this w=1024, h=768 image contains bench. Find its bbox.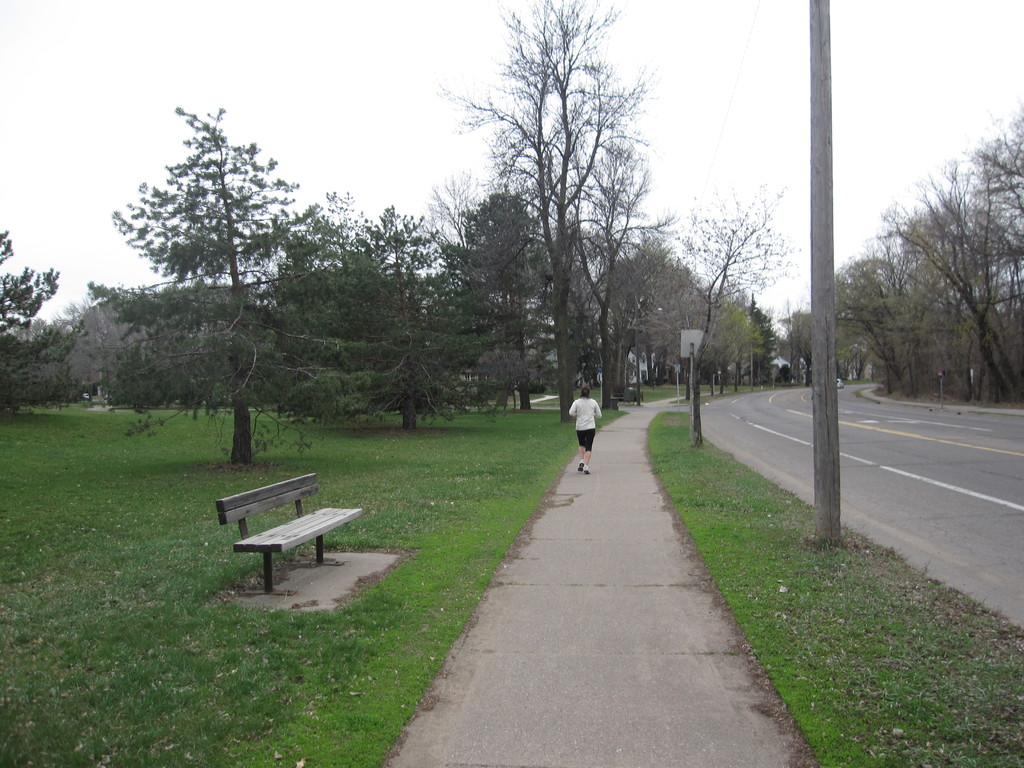
(left=197, top=472, right=367, bottom=587).
